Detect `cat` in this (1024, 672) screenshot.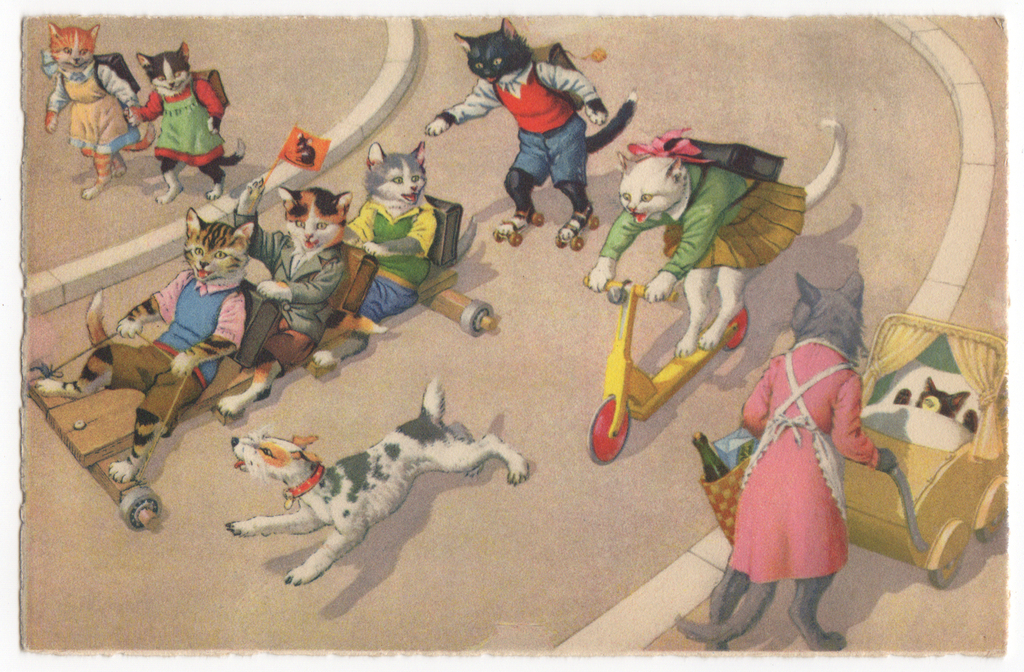
Detection: {"left": 124, "top": 44, "right": 252, "bottom": 202}.
